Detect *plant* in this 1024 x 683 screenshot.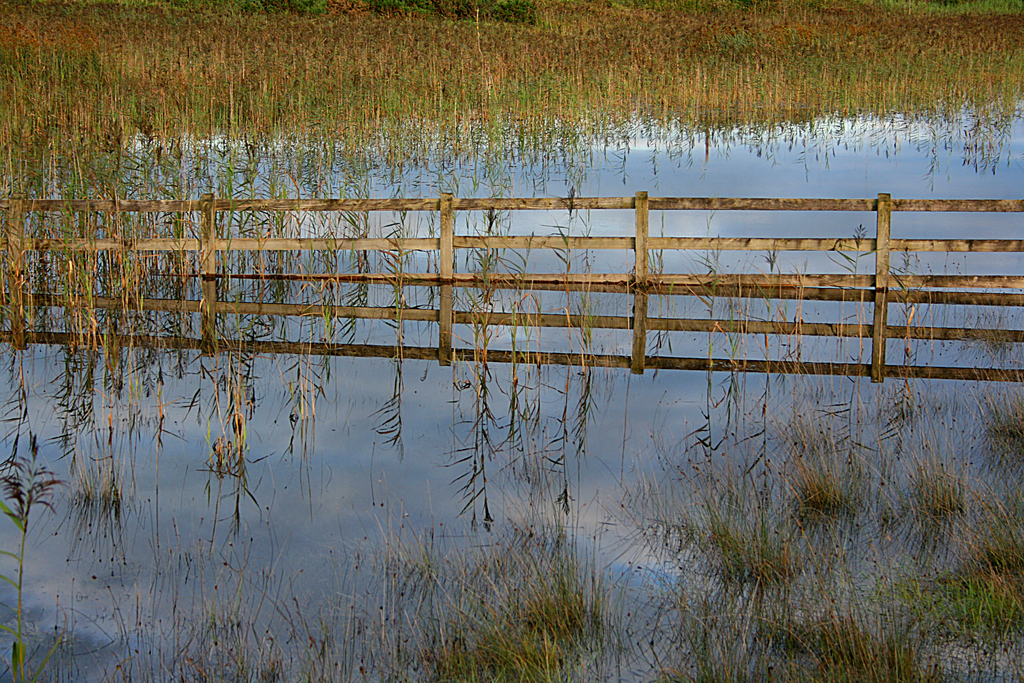
Detection: box=[465, 238, 501, 468].
